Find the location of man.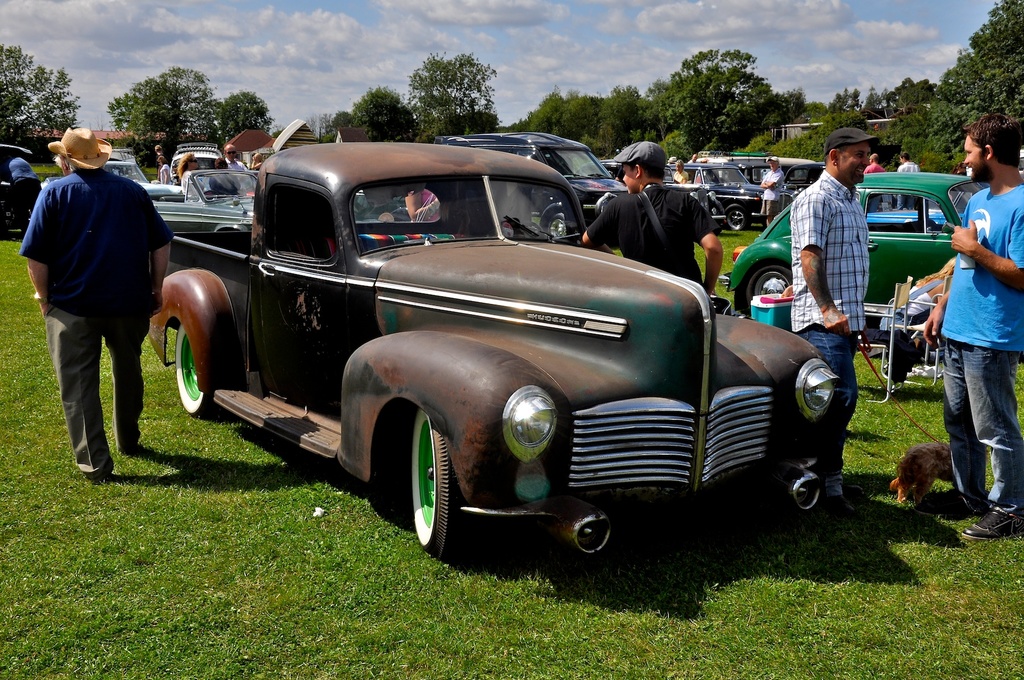
Location: BBox(865, 159, 879, 182).
